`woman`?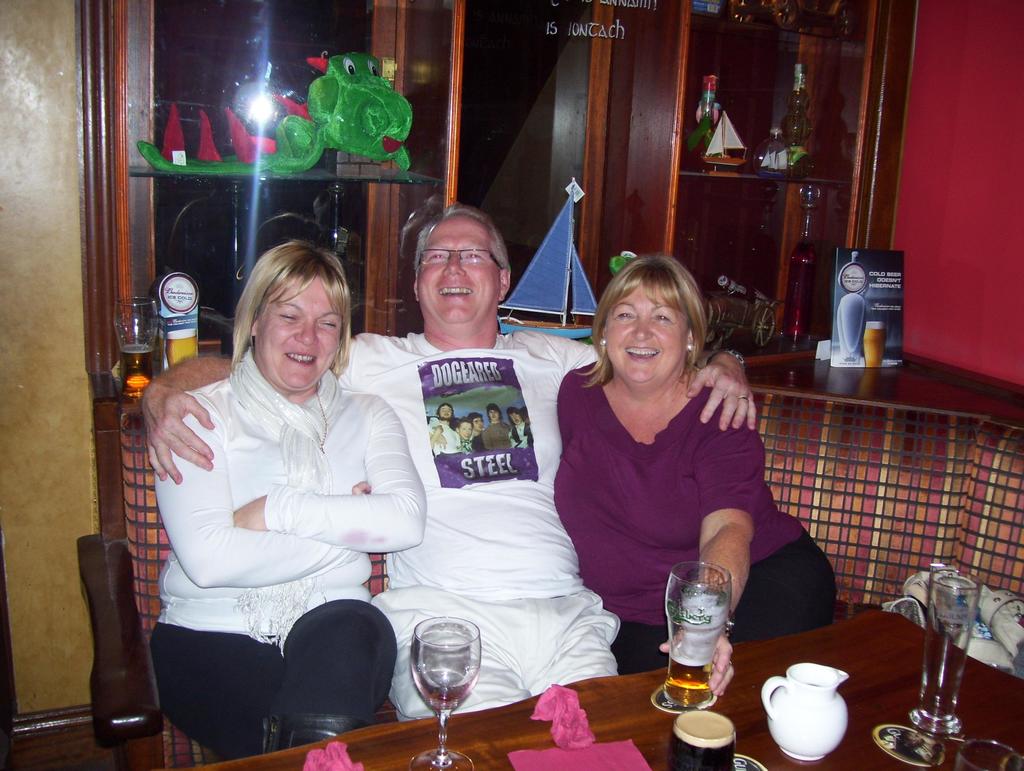
x1=551 y1=247 x2=842 y2=701
